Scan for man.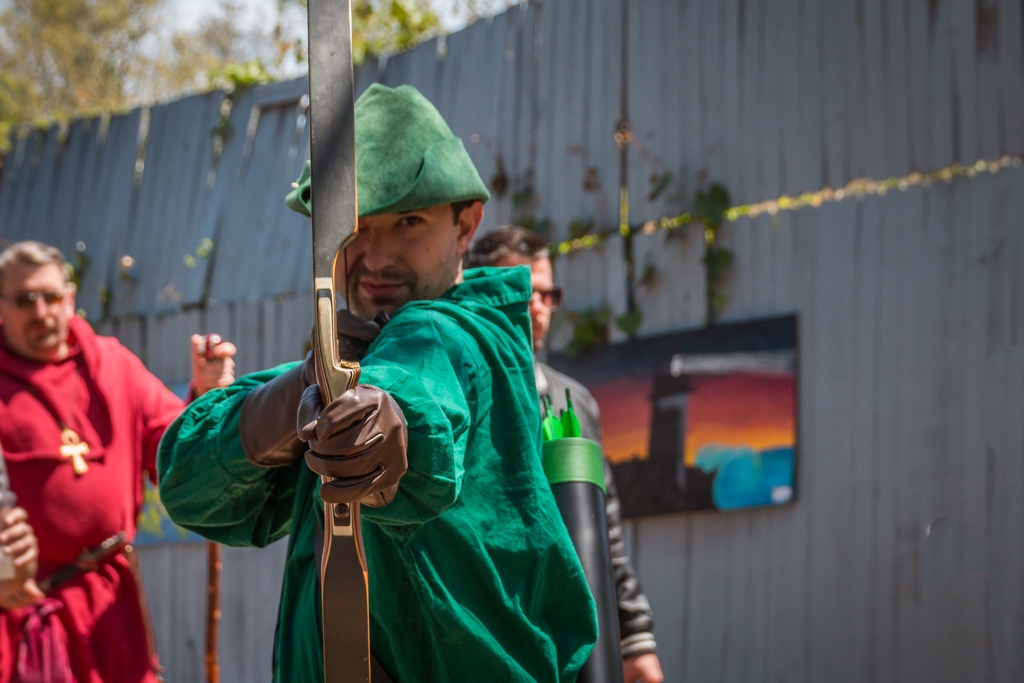
Scan result: 4 235 182 648.
